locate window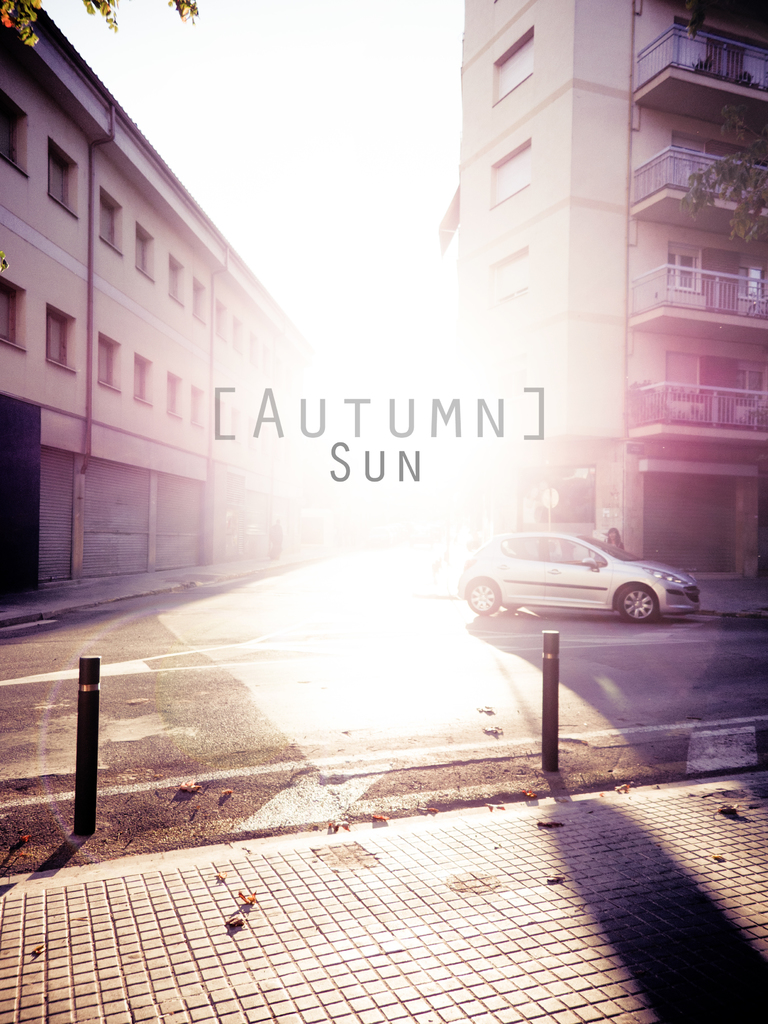
<box>472,232,553,328</box>
